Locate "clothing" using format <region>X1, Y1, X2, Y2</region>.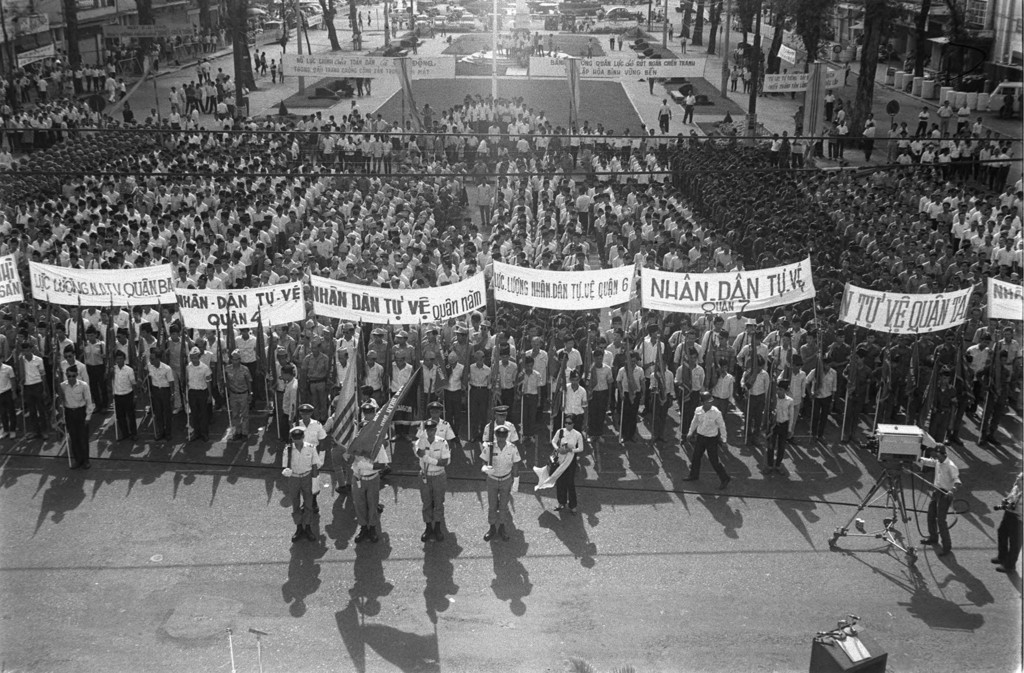
<region>260, 338, 278, 381</region>.
